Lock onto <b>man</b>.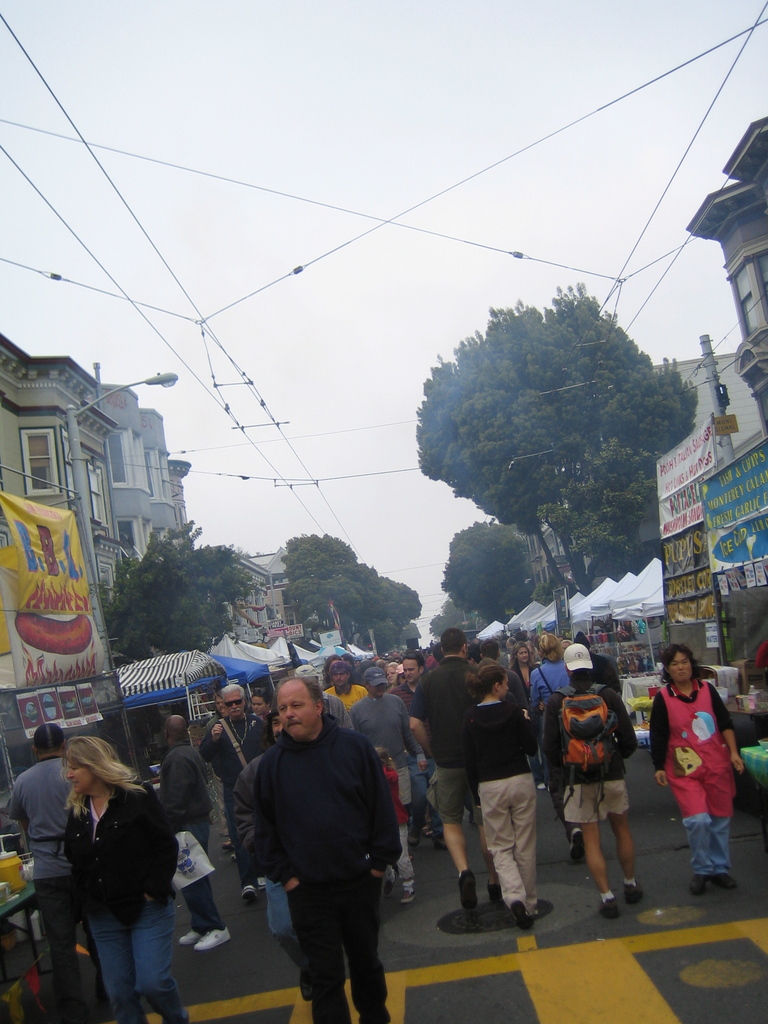
Locked: 388, 649, 444, 850.
